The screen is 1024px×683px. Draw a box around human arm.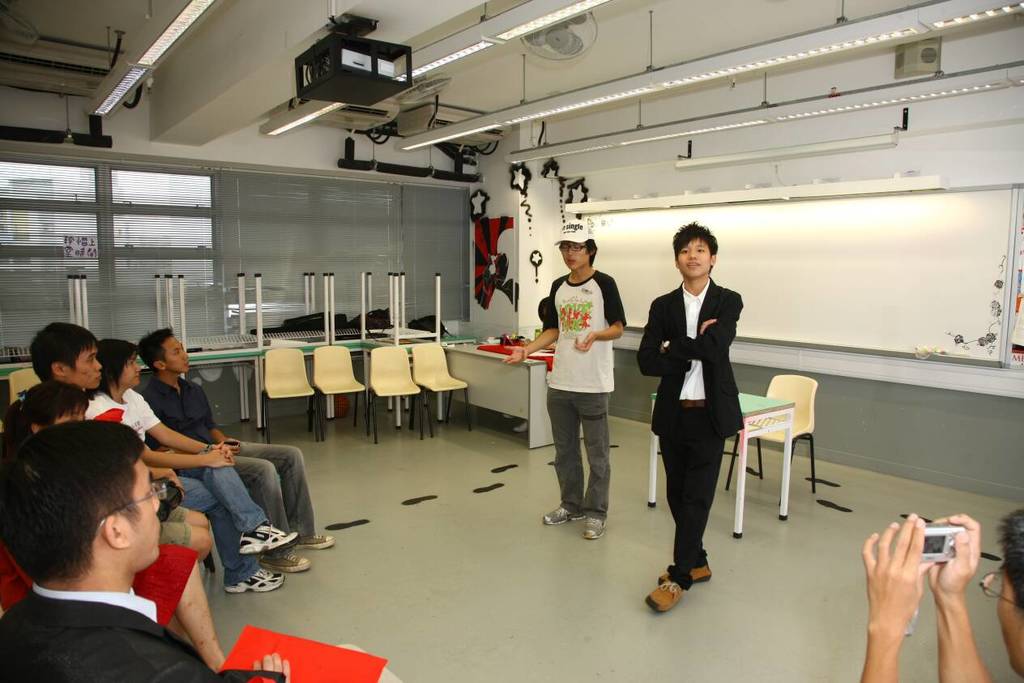
<region>504, 280, 565, 368</region>.
